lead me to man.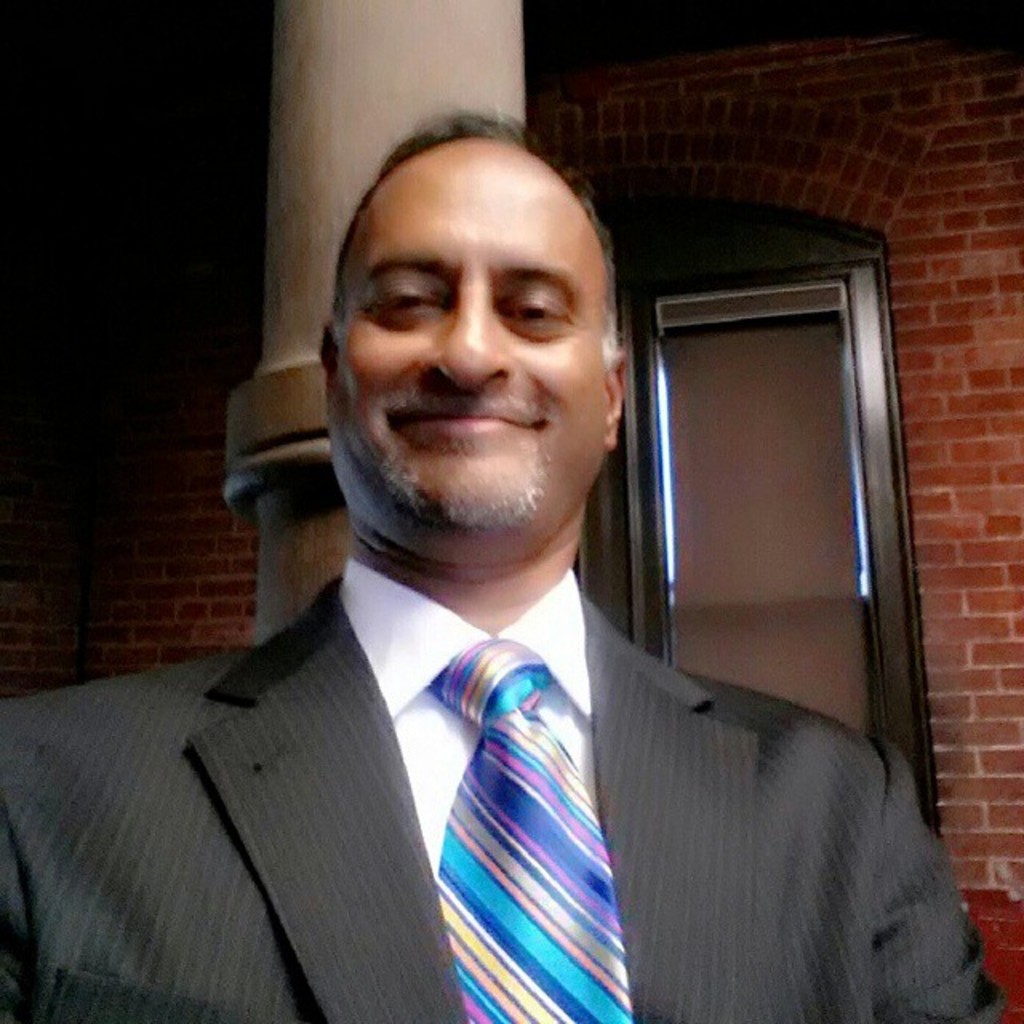
Lead to {"left": 67, "top": 219, "right": 883, "bottom": 1023}.
